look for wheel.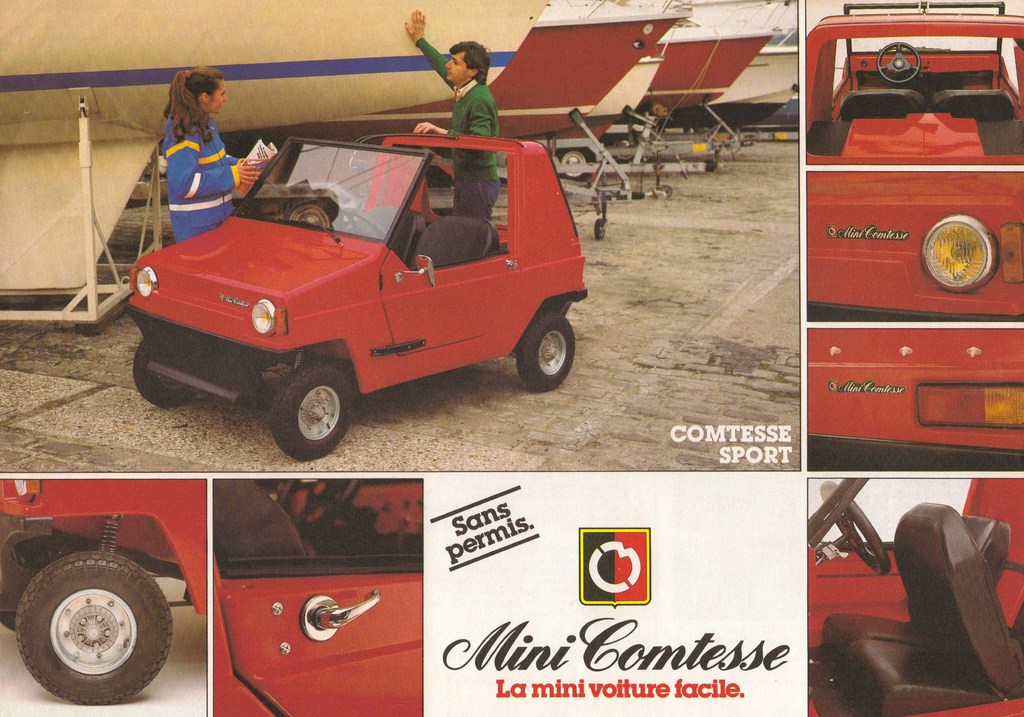
Found: BBox(19, 558, 154, 702).
